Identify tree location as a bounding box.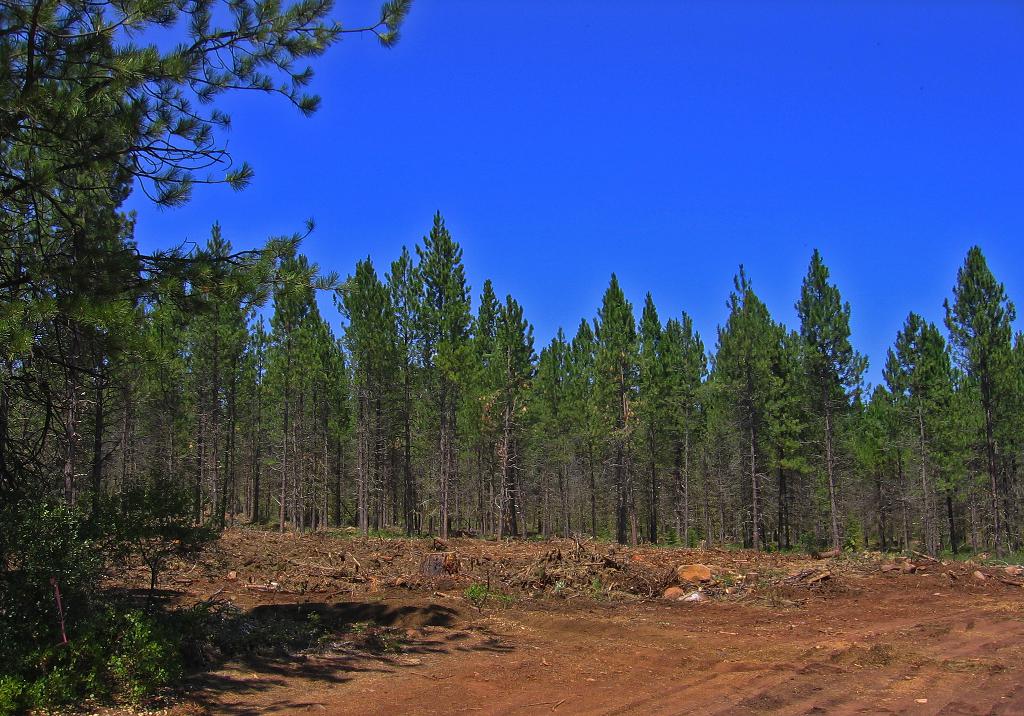
[left=338, top=260, right=403, bottom=528].
